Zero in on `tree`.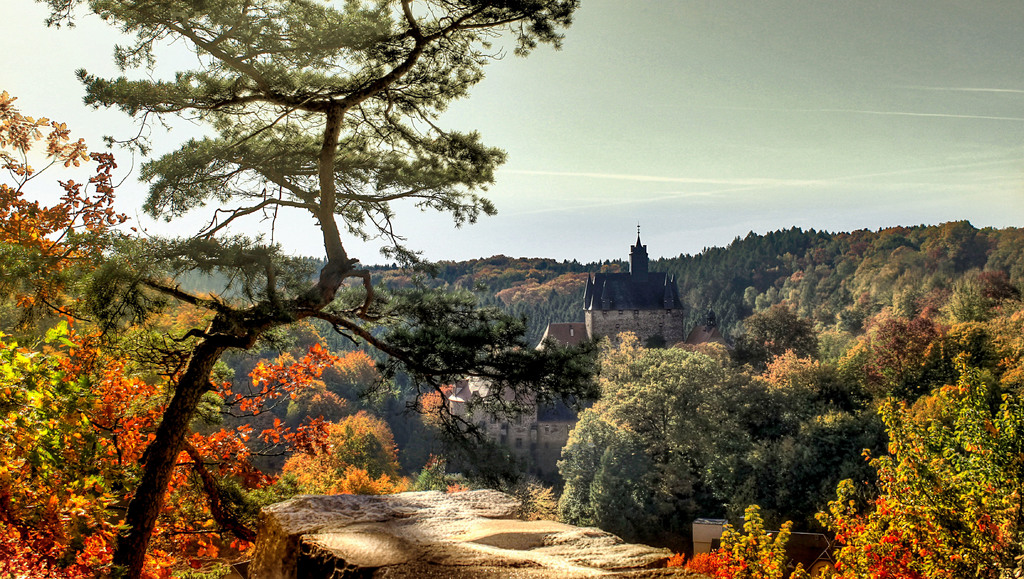
Zeroed in: box(666, 349, 1023, 578).
